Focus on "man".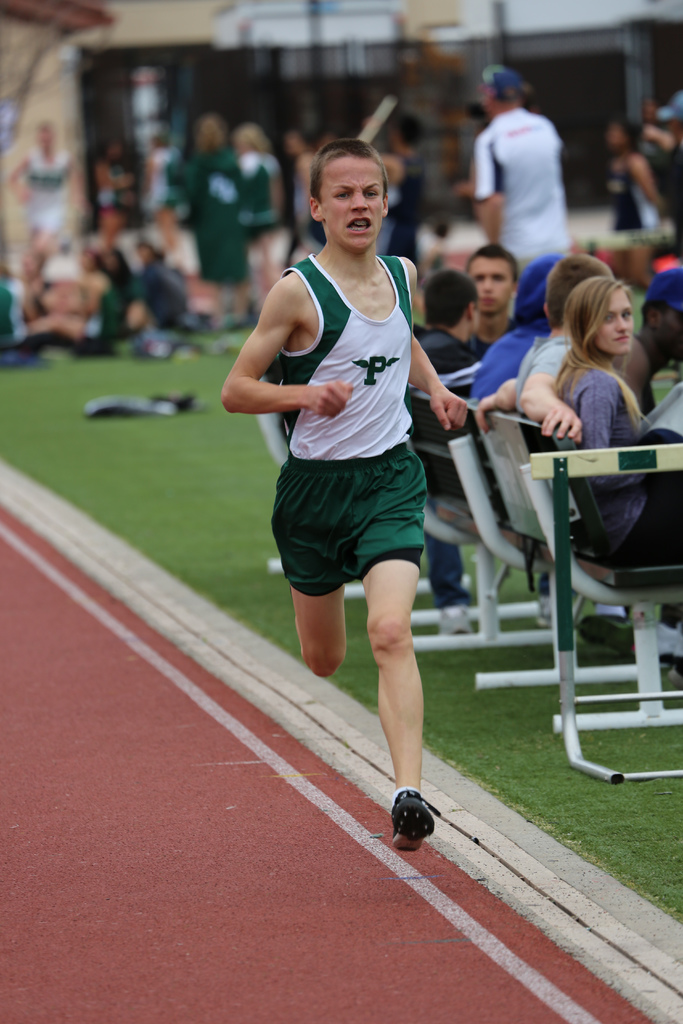
Focused at bbox=(481, 63, 577, 276).
